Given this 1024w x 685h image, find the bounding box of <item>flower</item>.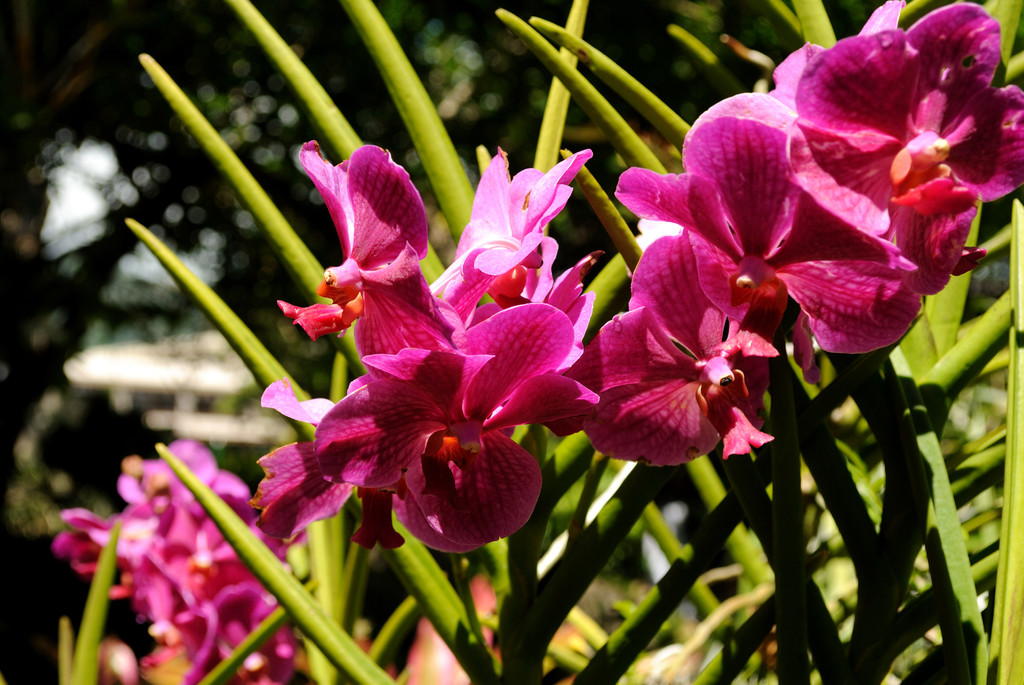
box(278, 138, 463, 379).
